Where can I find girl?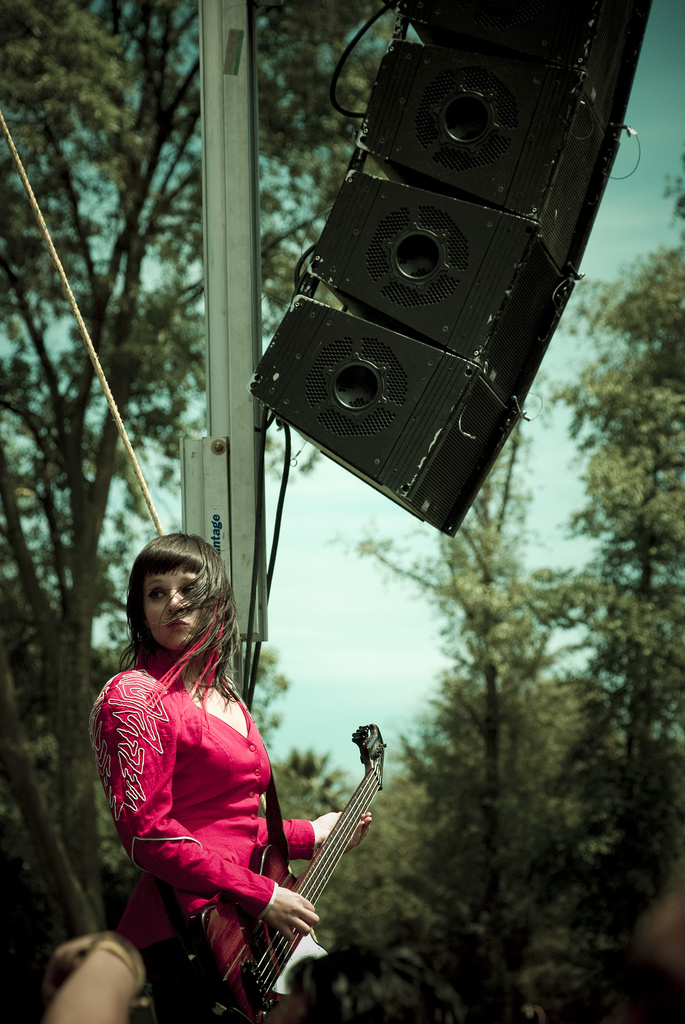
You can find it at 51 532 367 1023.
